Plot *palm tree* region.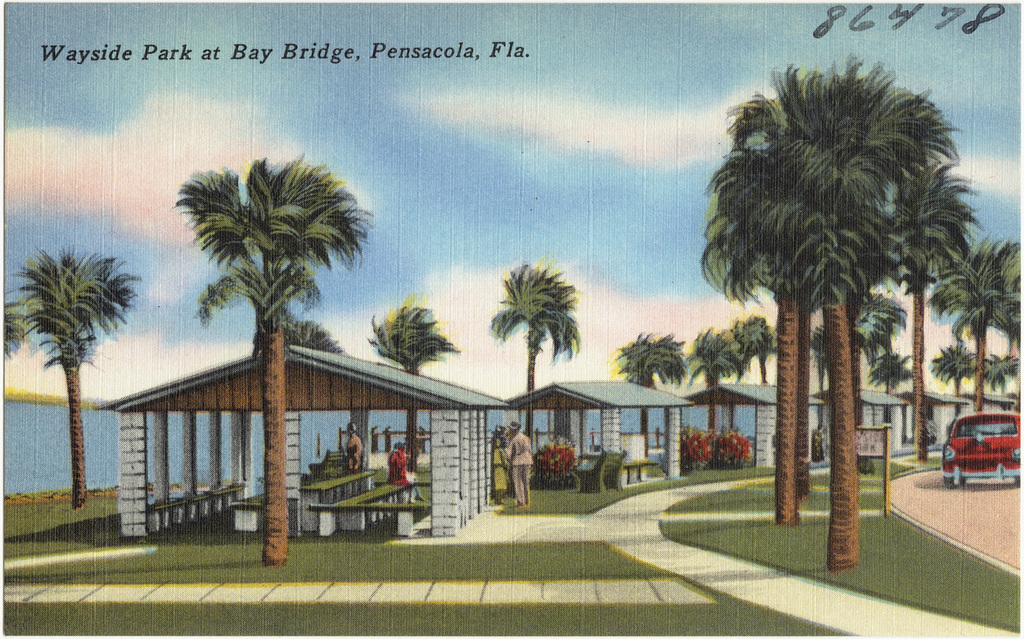
Plotted at (x1=705, y1=294, x2=769, y2=388).
